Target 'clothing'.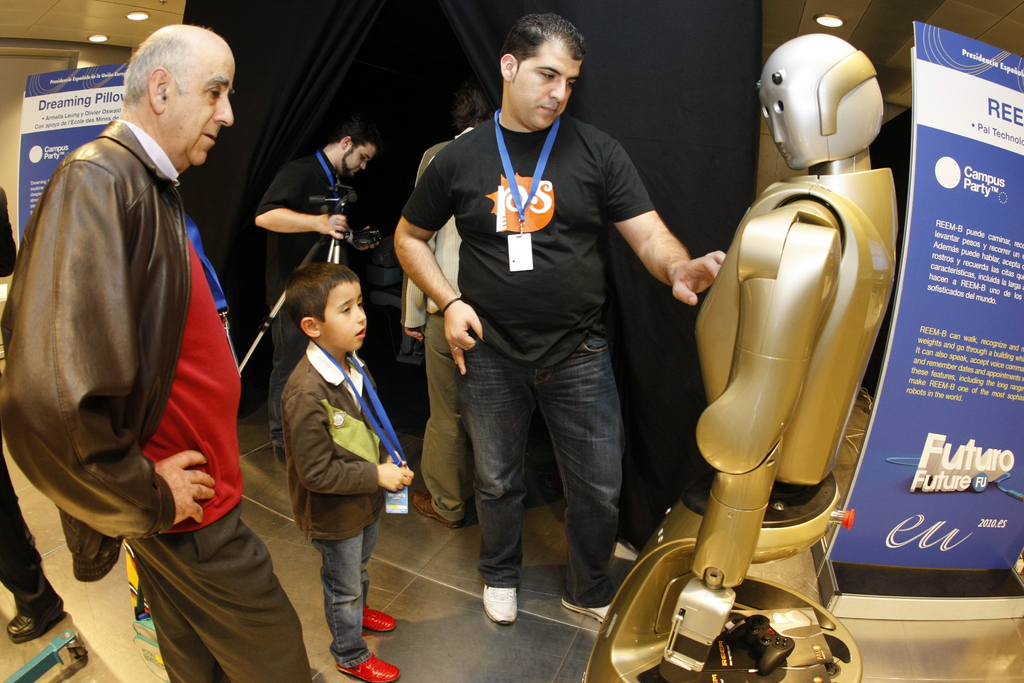
Target region: l=278, t=337, r=394, b=668.
